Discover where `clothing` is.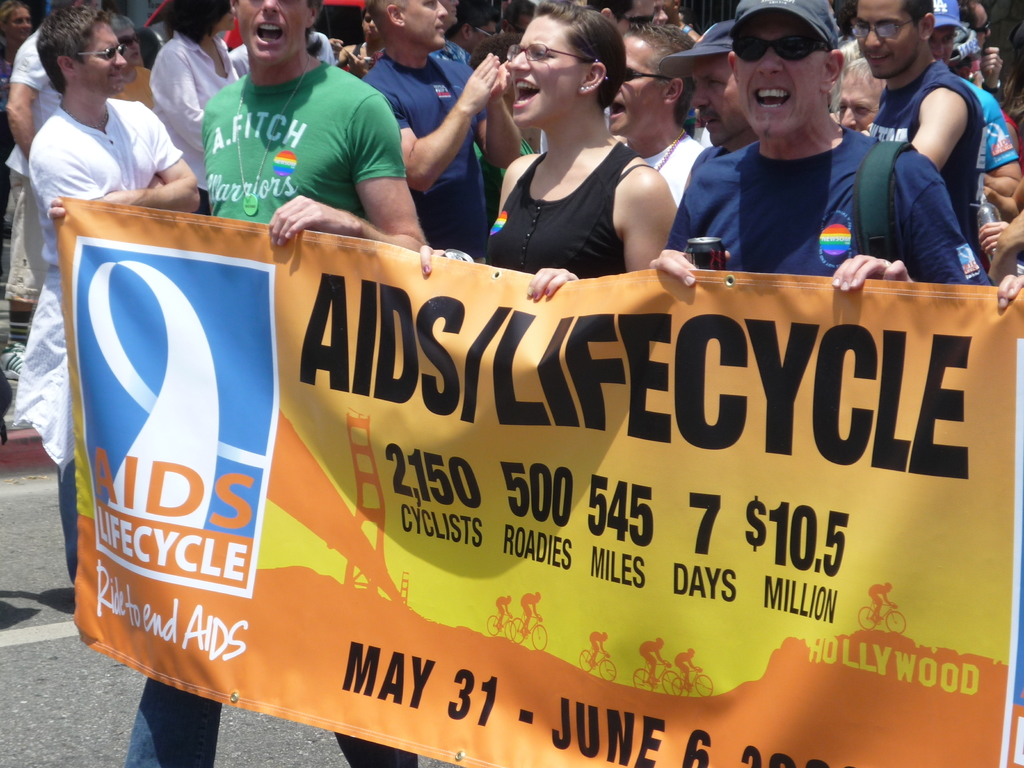
Discovered at box=[668, 142, 993, 277].
